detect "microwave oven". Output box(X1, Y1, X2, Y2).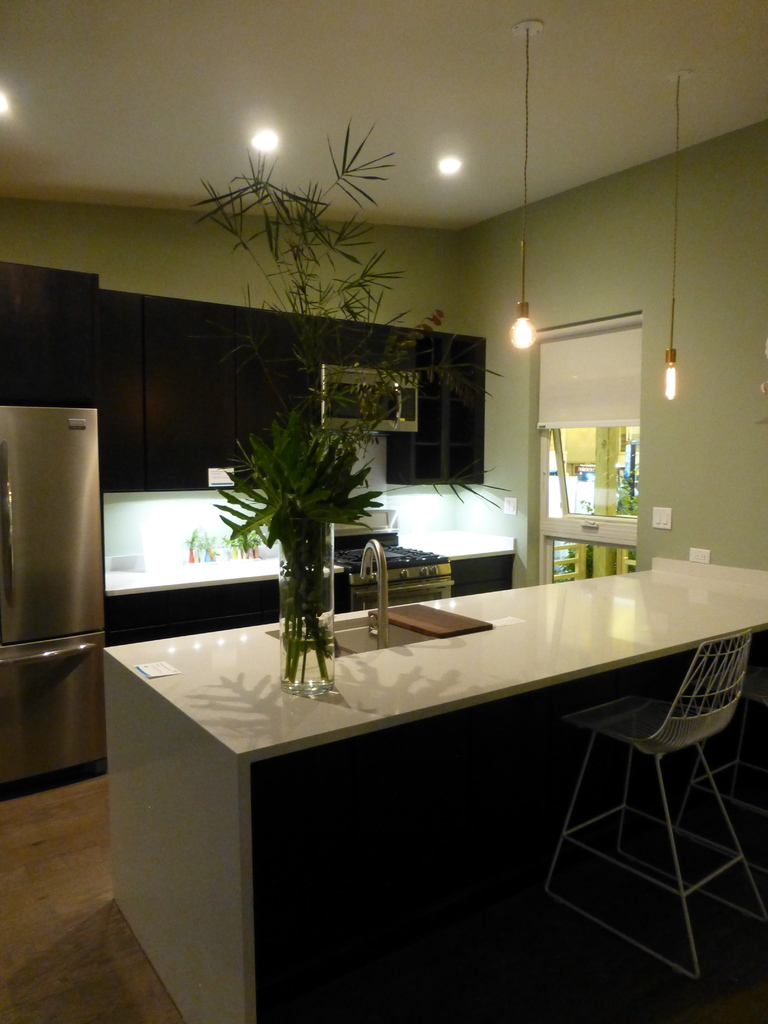
box(311, 361, 417, 436).
